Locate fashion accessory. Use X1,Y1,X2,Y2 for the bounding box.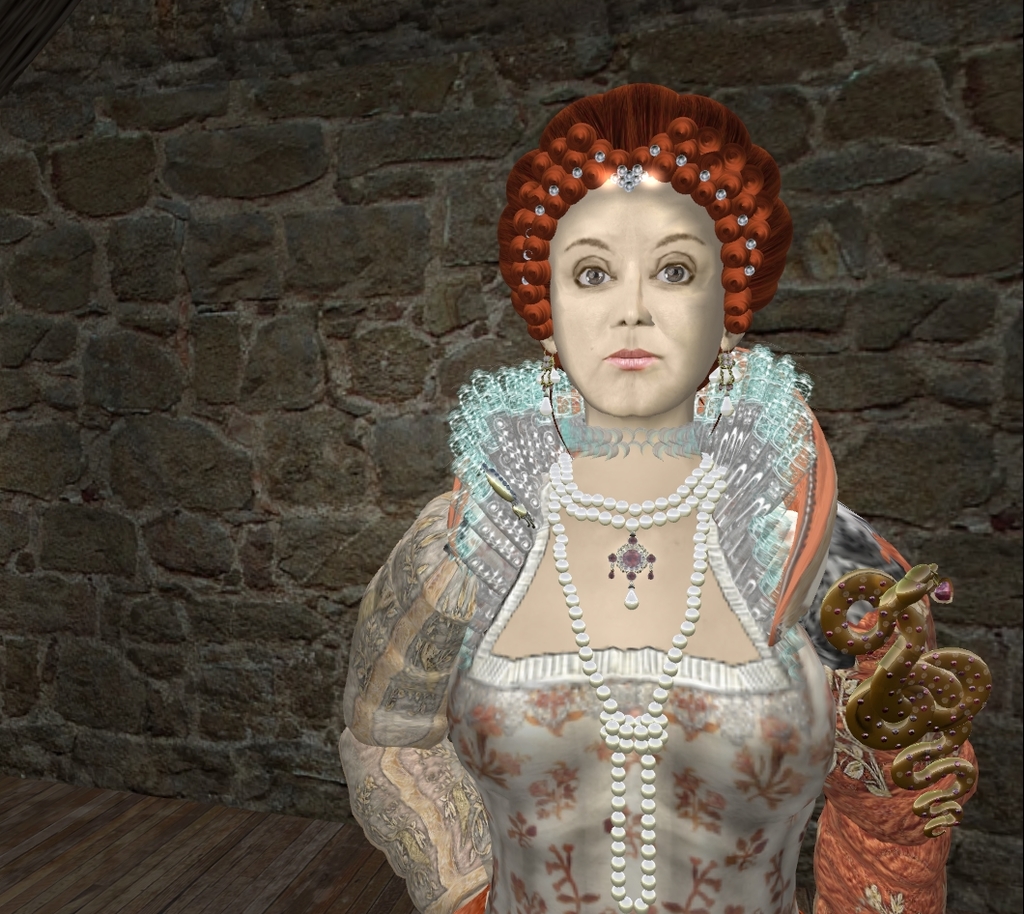
518,271,532,287.
